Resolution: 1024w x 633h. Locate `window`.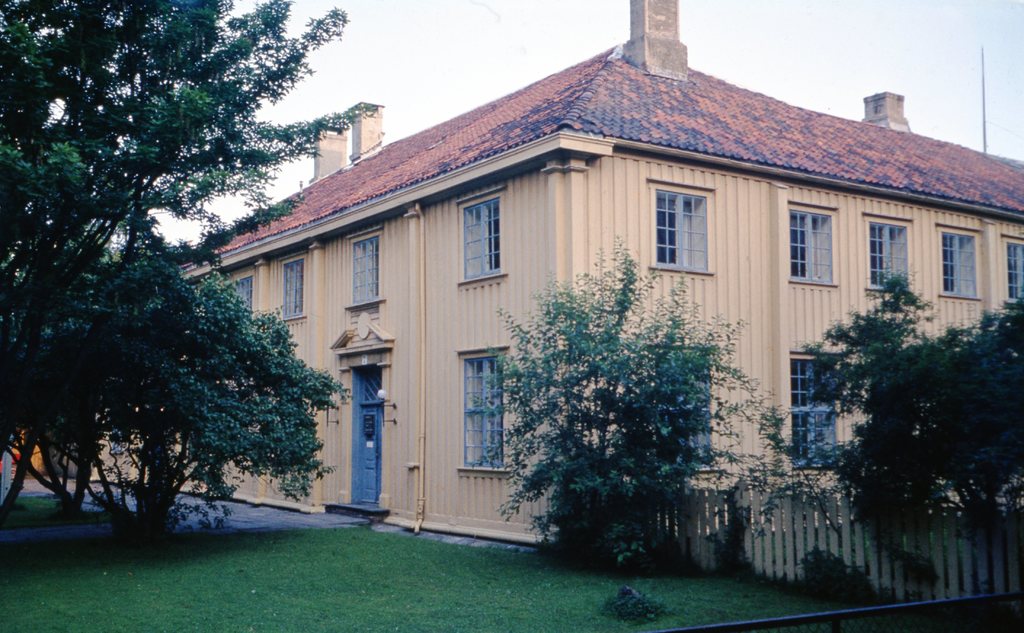
937 230 979 290.
